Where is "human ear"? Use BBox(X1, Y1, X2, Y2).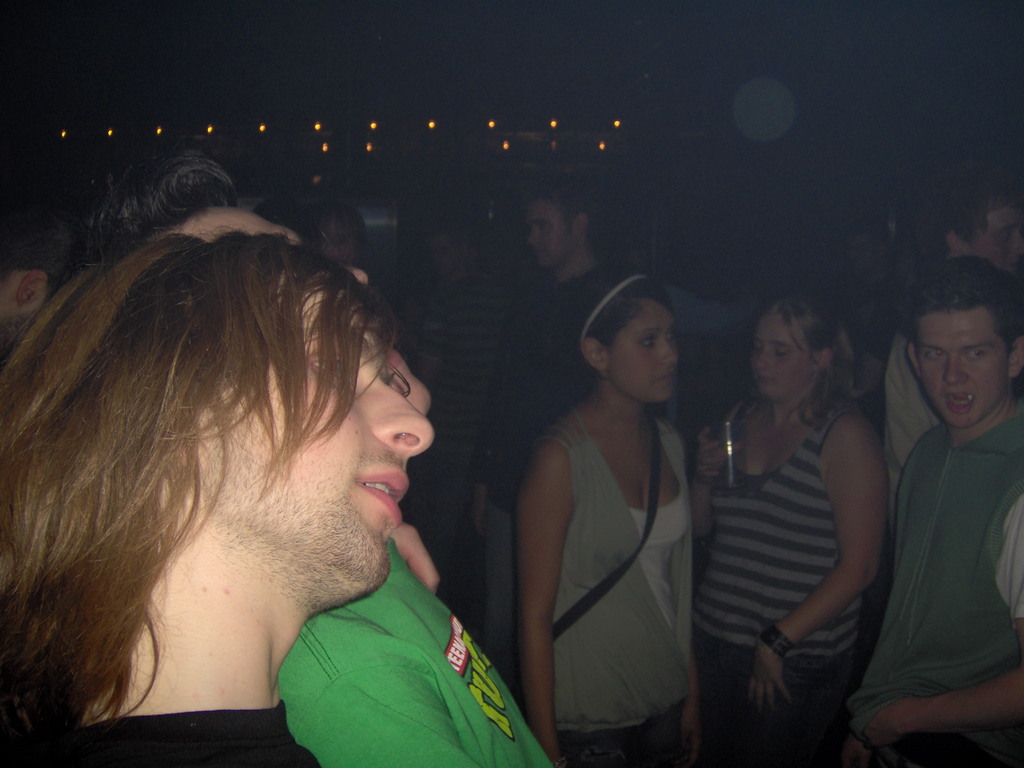
BBox(582, 339, 611, 374).
